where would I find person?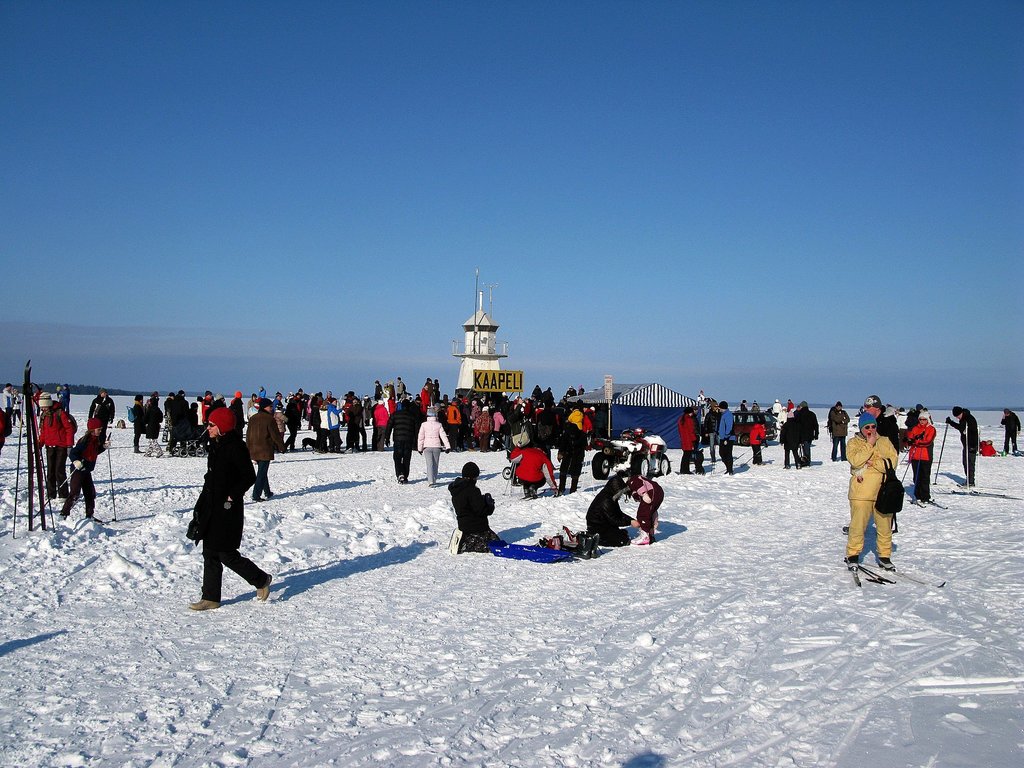
At crop(948, 406, 980, 488).
